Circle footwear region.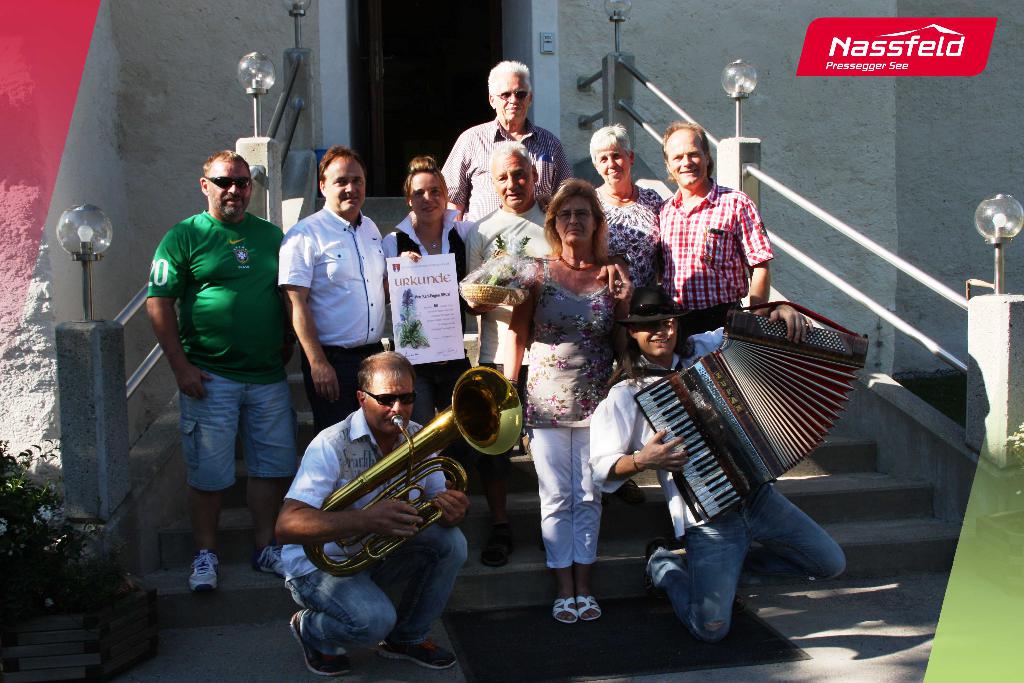
Region: {"x1": 477, "y1": 529, "x2": 516, "y2": 566}.
